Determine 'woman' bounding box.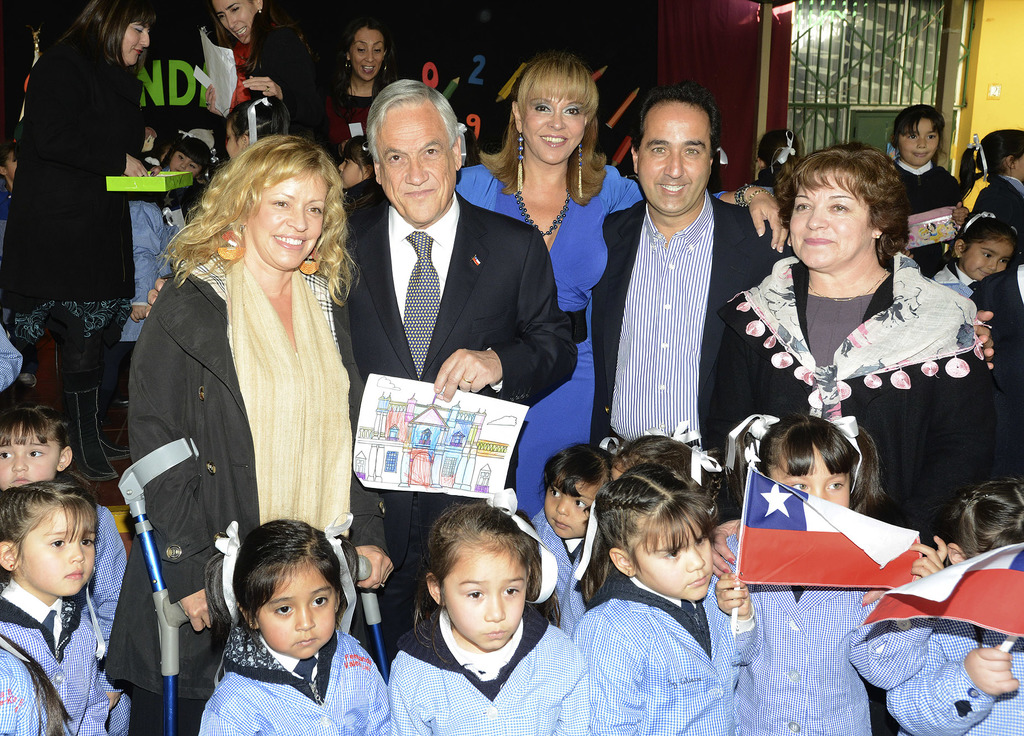
Determined: 204, 0, 325, 124.
